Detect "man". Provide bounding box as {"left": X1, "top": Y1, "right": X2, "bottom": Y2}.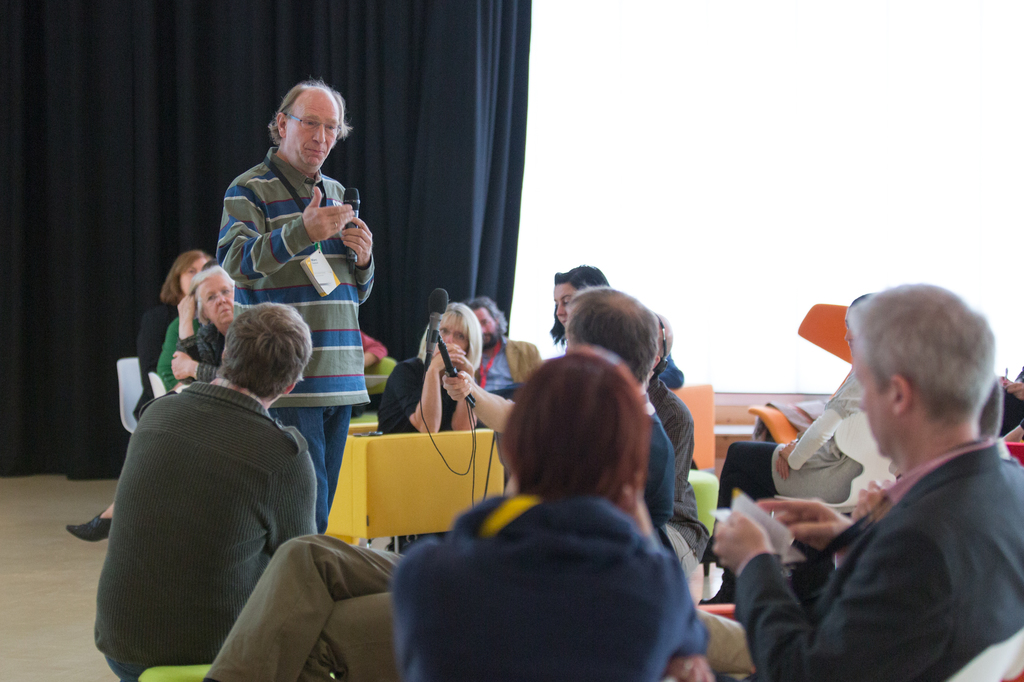
{"left": 92, "top": 306, "right": 324, "bottom": 681}.
